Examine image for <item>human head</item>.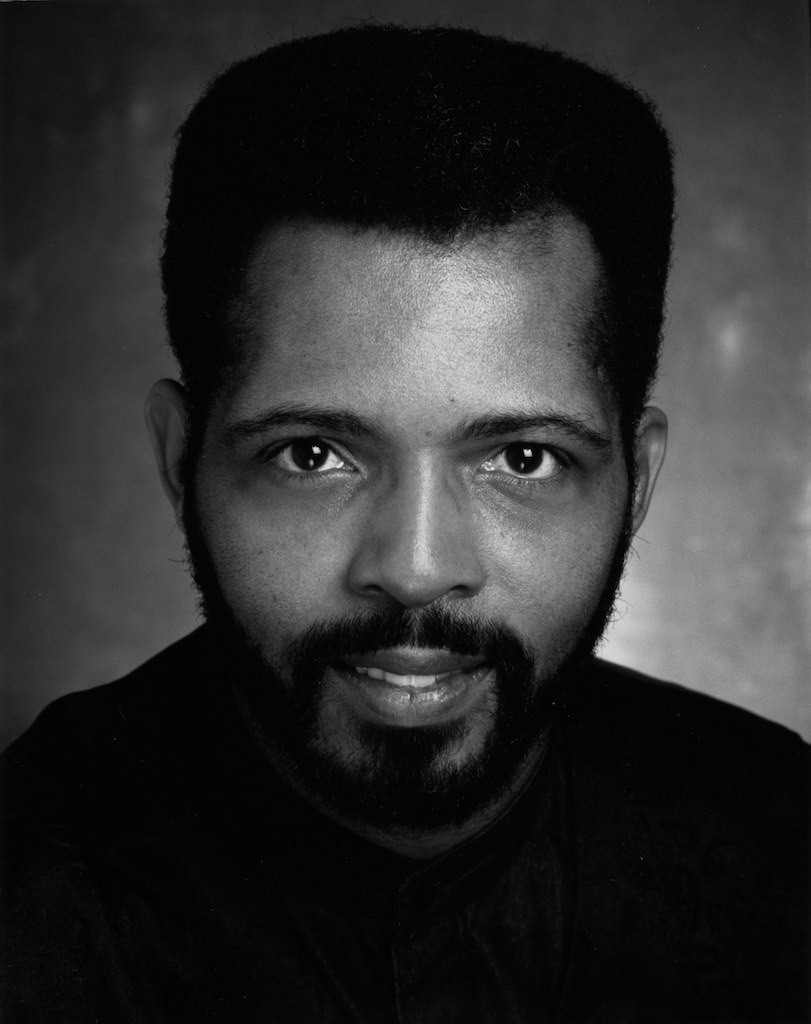
Examination result: pyautogui.locateOnScreen(135, 21, 672, 831).
